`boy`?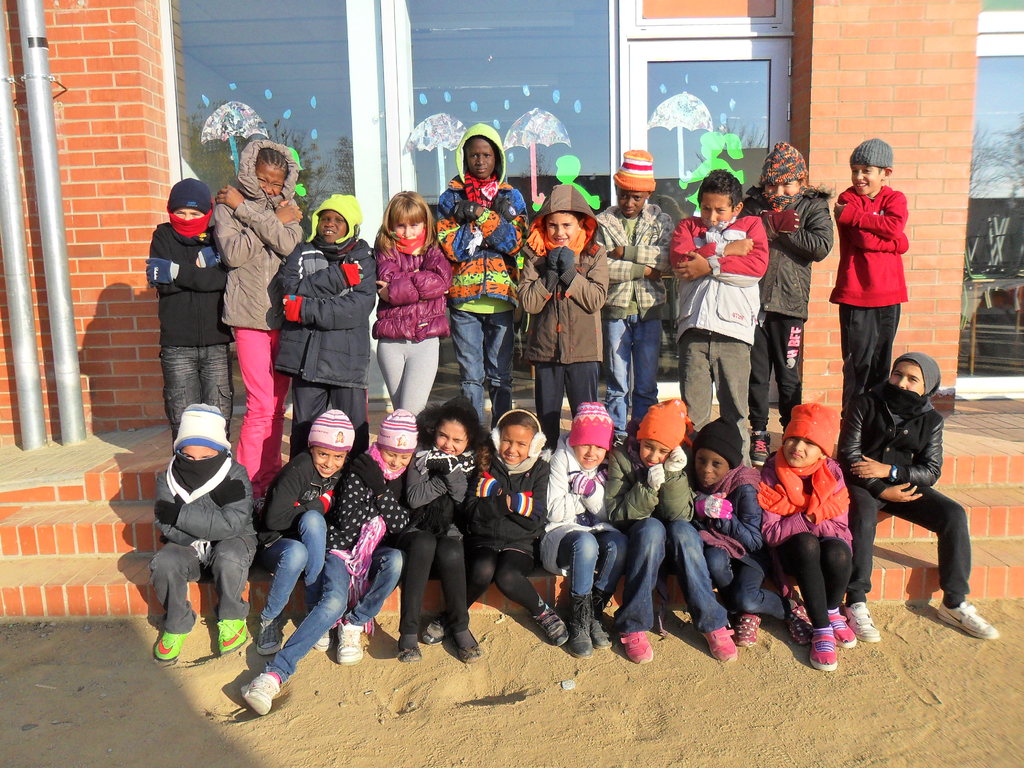
locate(161, 414, 257, 667)
